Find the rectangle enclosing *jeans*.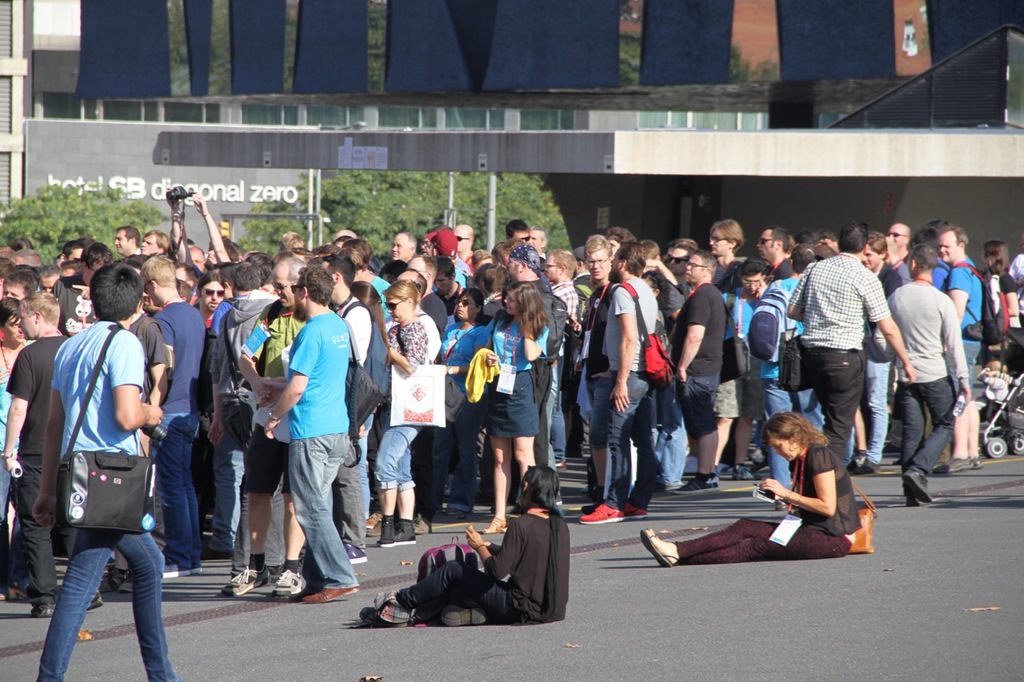
select_region(596, 371, 658, 509).
